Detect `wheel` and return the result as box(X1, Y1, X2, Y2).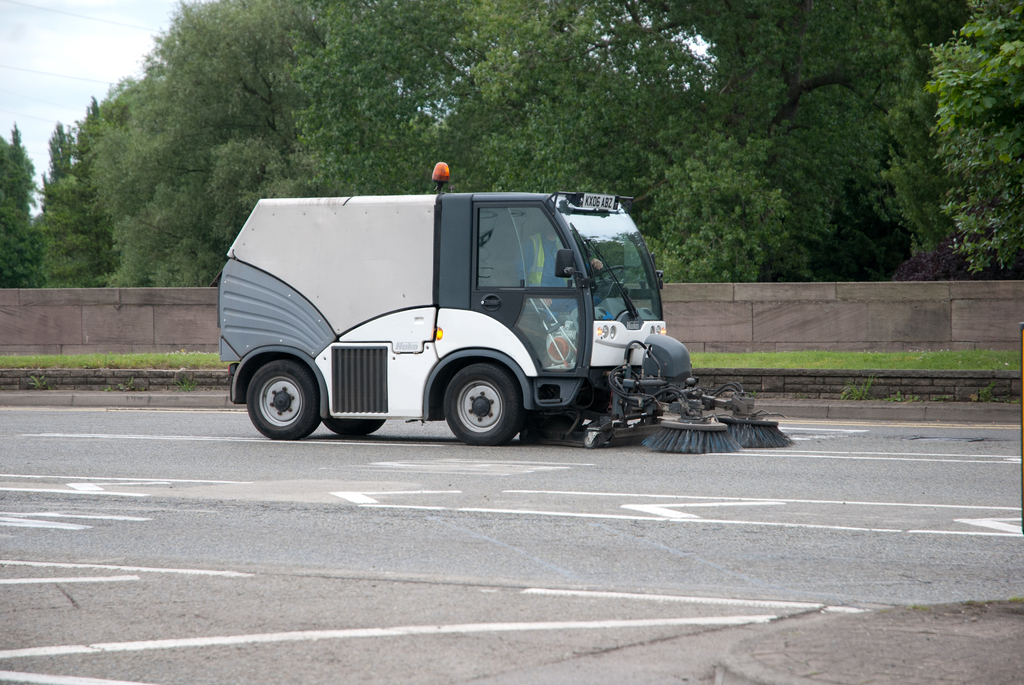
box(248, 358, 320, 439).
